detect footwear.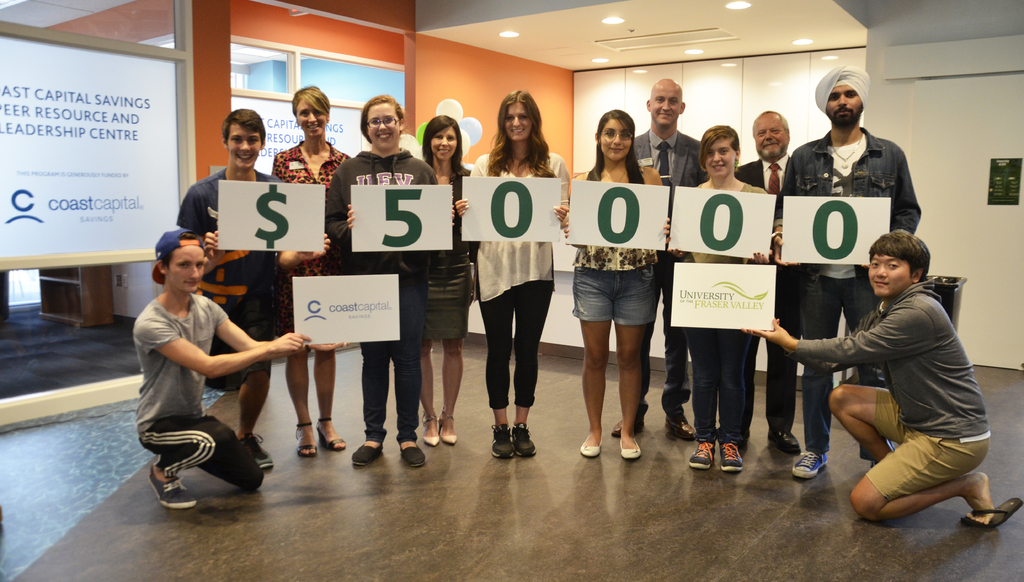
Detected at 236 437 274 474.
